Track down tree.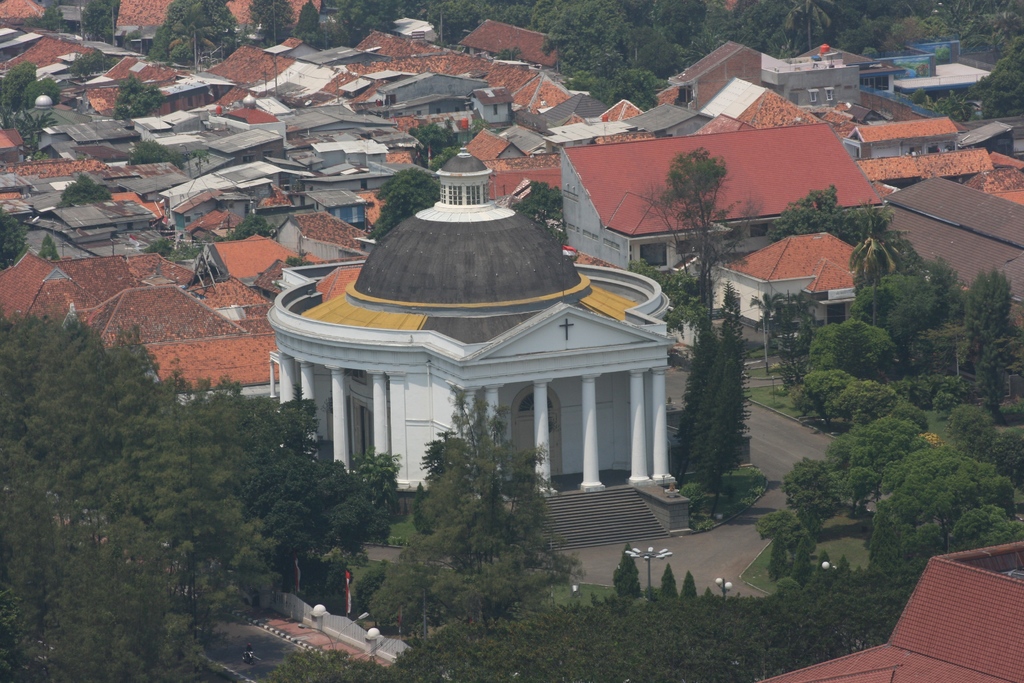
Tracked to rect(300, 0, 321, 45).
